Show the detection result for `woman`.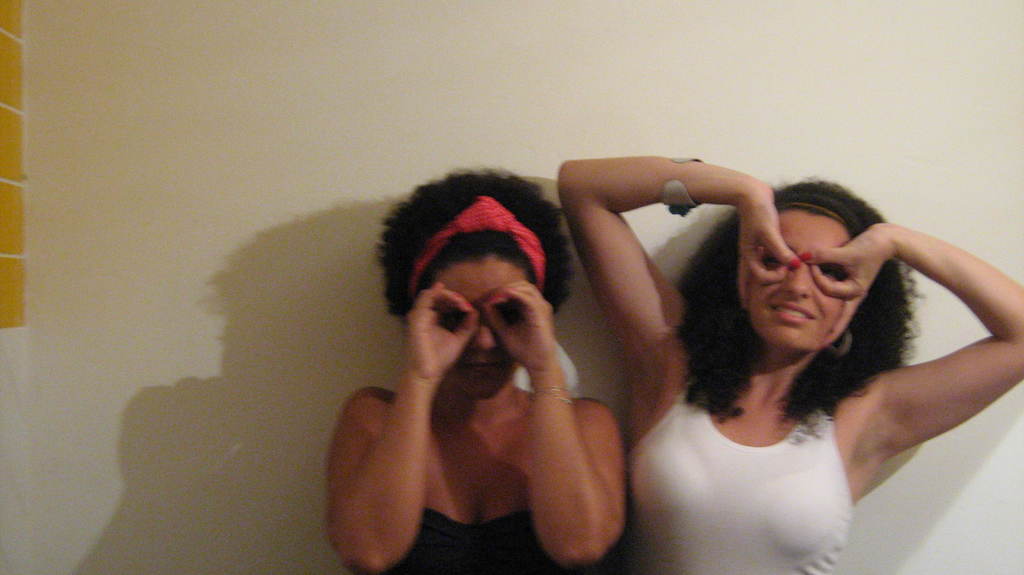
[x1=328, y1=163, x2=624, y2=572].
